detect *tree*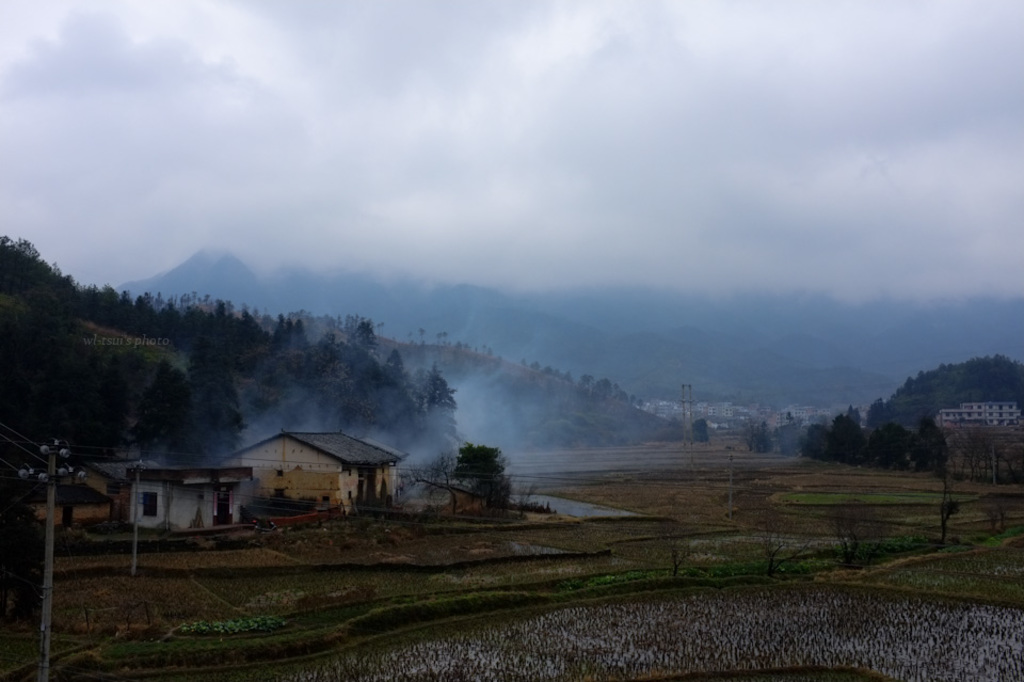
[left=418, top=367, right=464, bottom=463]
